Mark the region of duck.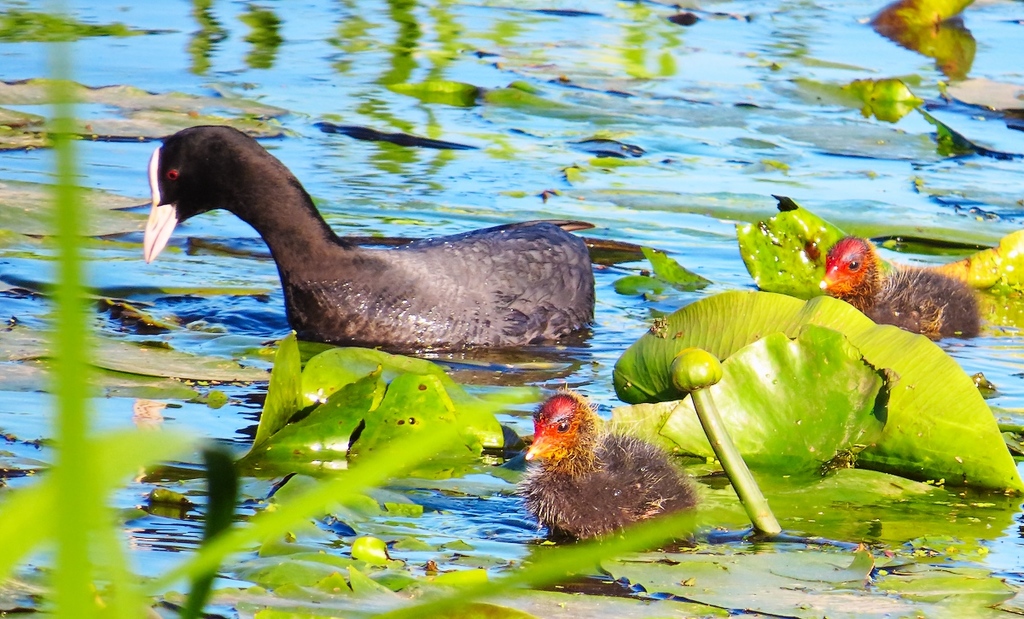
Region: select_region(135, 120, 615, 371).
